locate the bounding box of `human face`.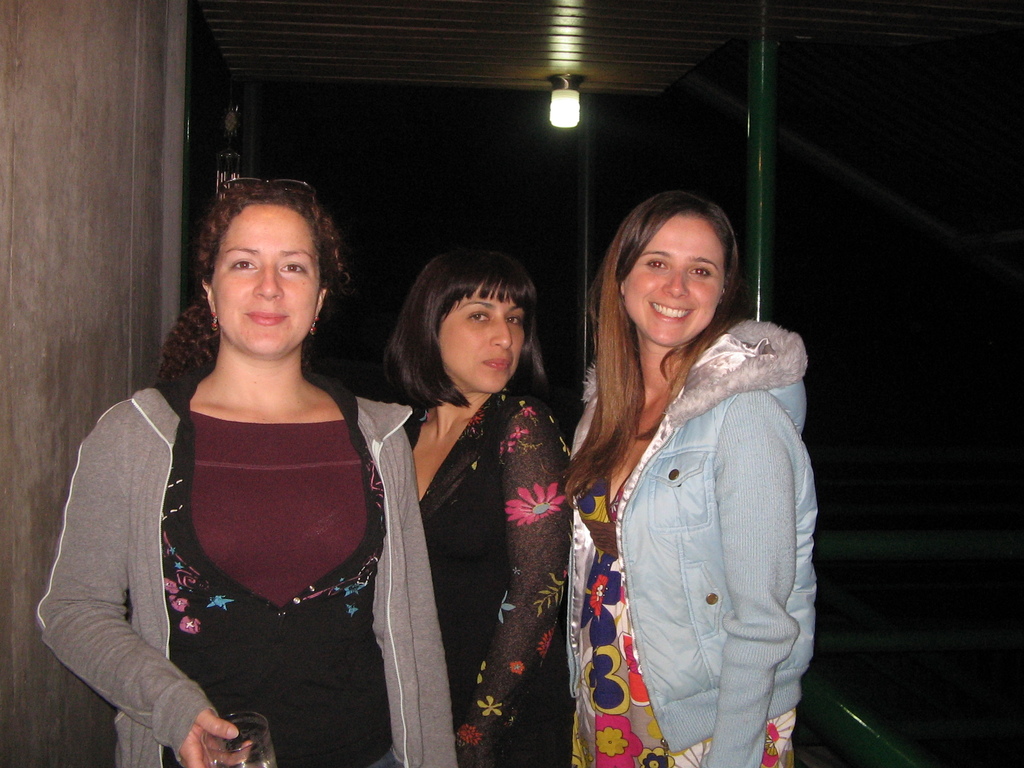
Bounding box: <box>622,214,724,353</box>.
